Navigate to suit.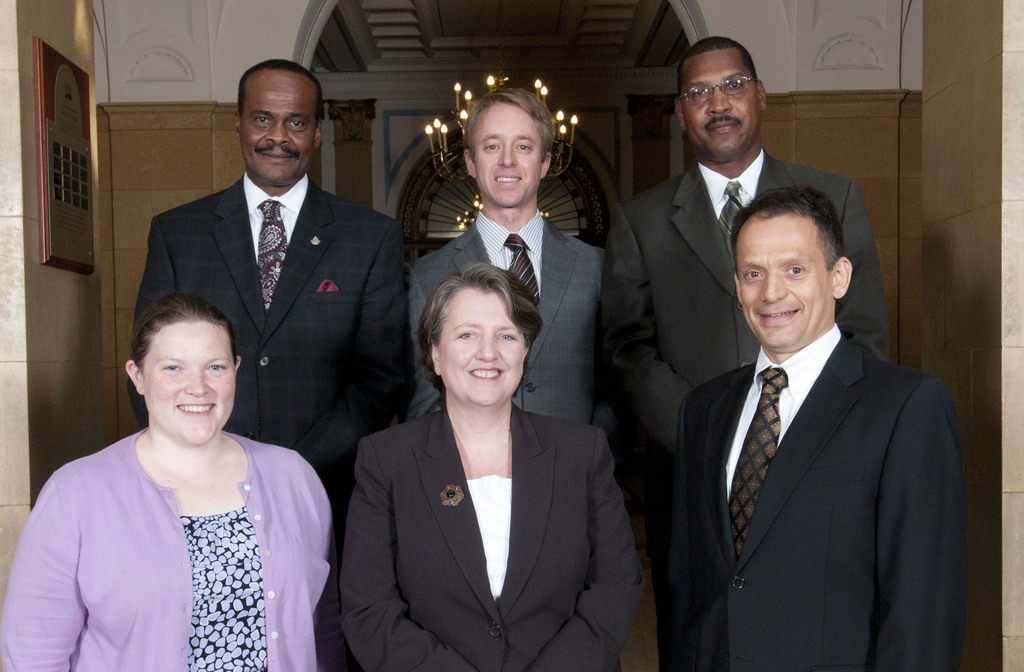
Navigation target: x1=399 y1=211 x2=636 y2=468.
